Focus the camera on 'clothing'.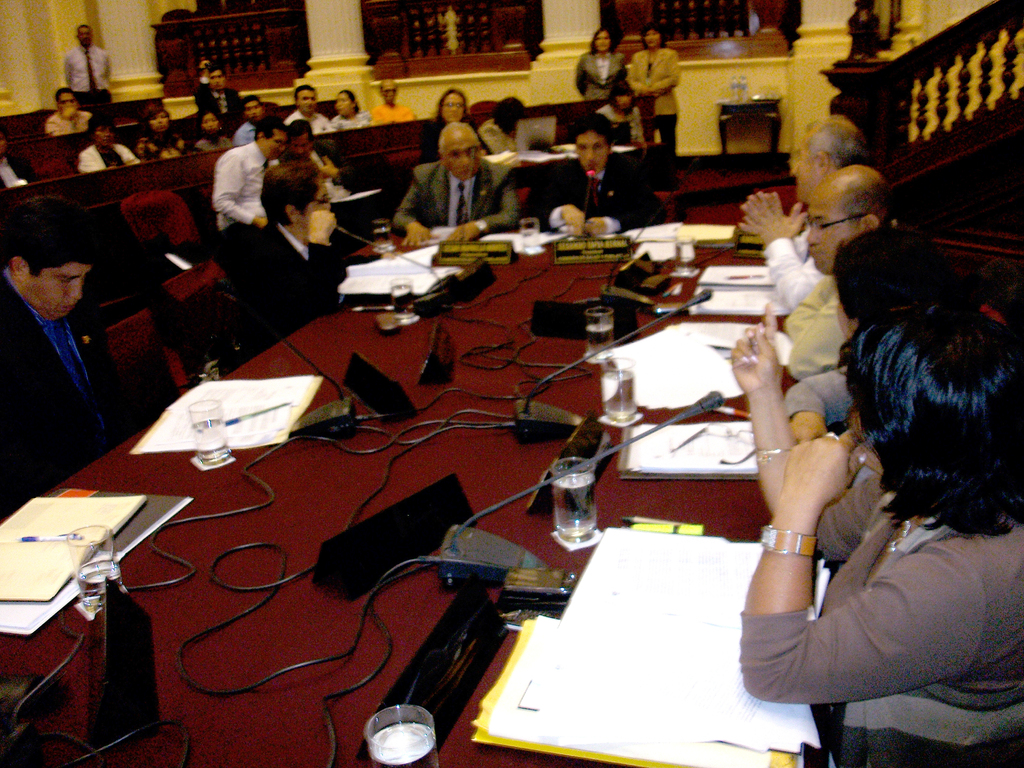
Focus region: bbox=[733, 458, 1023, 767].
